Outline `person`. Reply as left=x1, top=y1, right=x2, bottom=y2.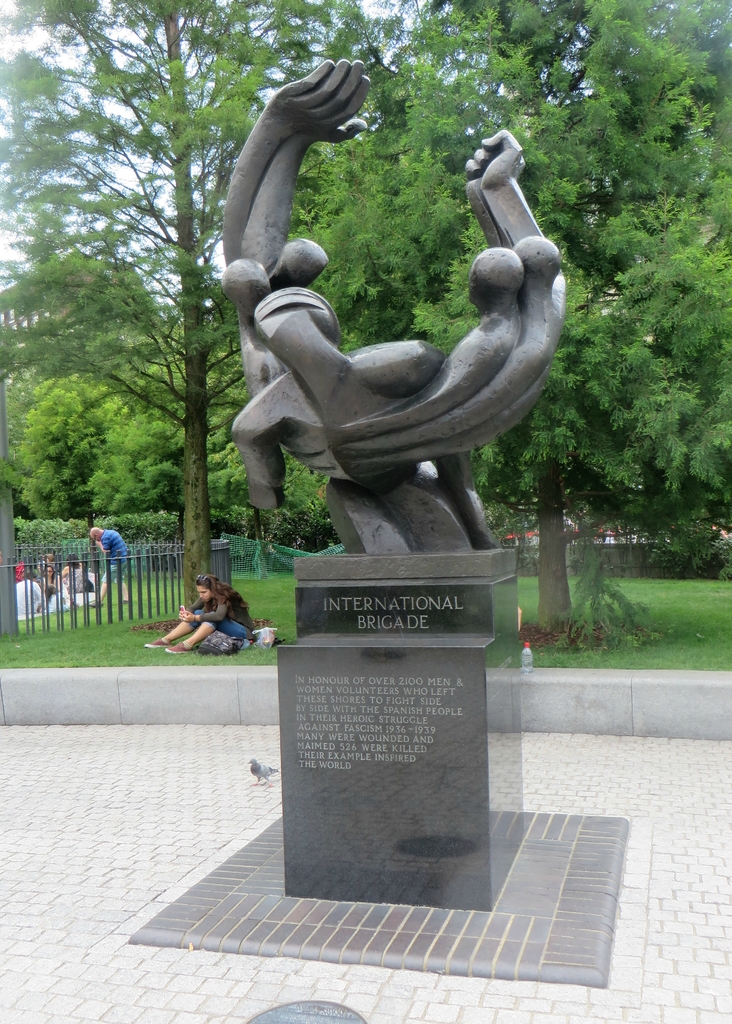
left=155, top=565, right=275, bottom=662.
